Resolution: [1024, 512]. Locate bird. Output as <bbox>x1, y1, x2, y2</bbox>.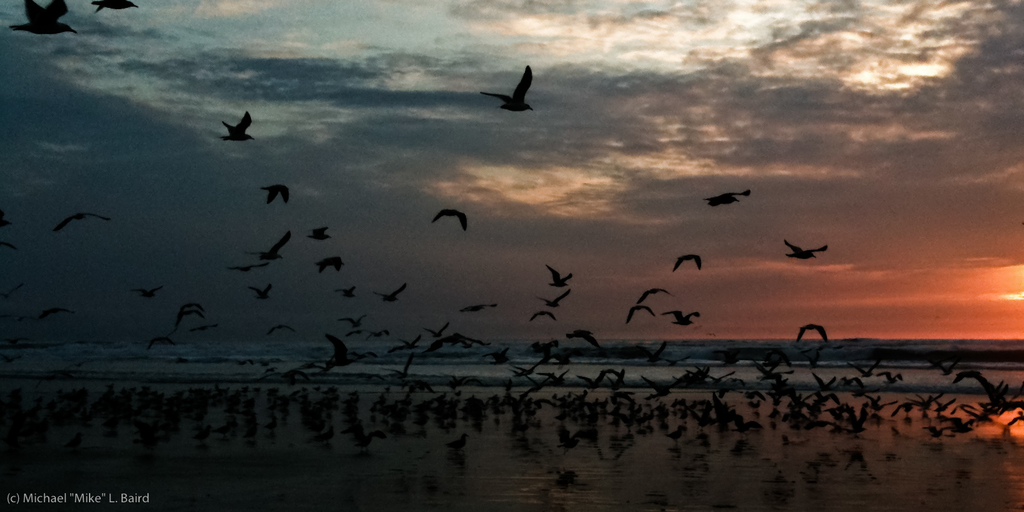
<bbox>656, 308, 700, 326</bbox>.
